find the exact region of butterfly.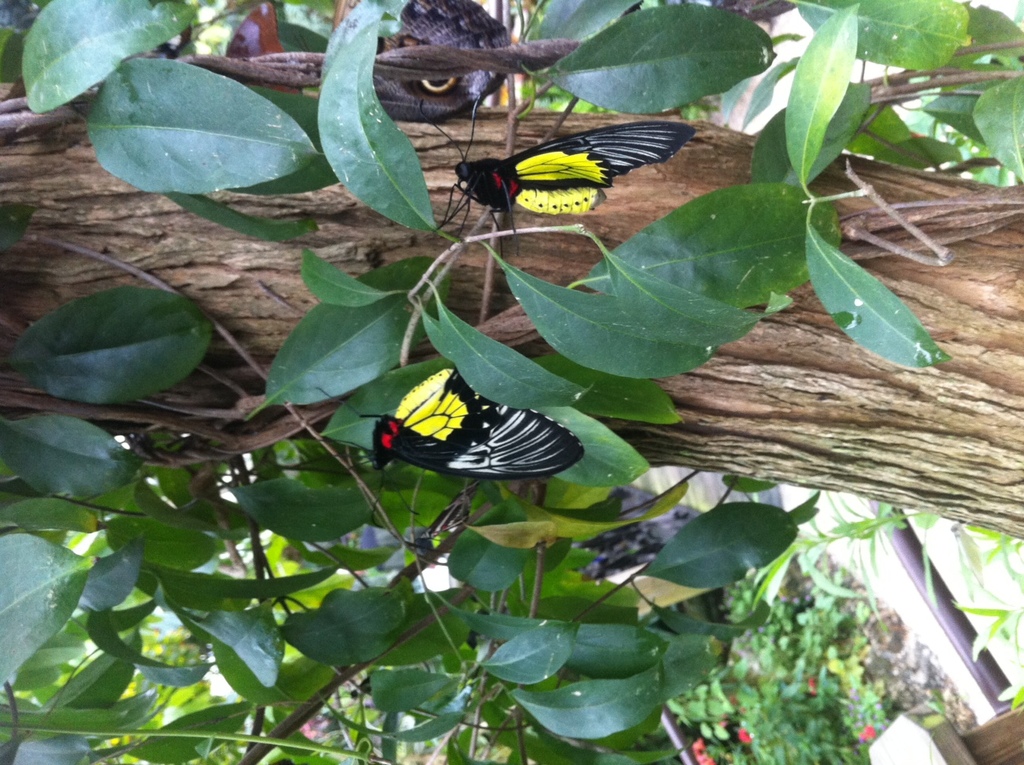
Exact region: <bbox>222, 0, 298, 97</bbox>.
